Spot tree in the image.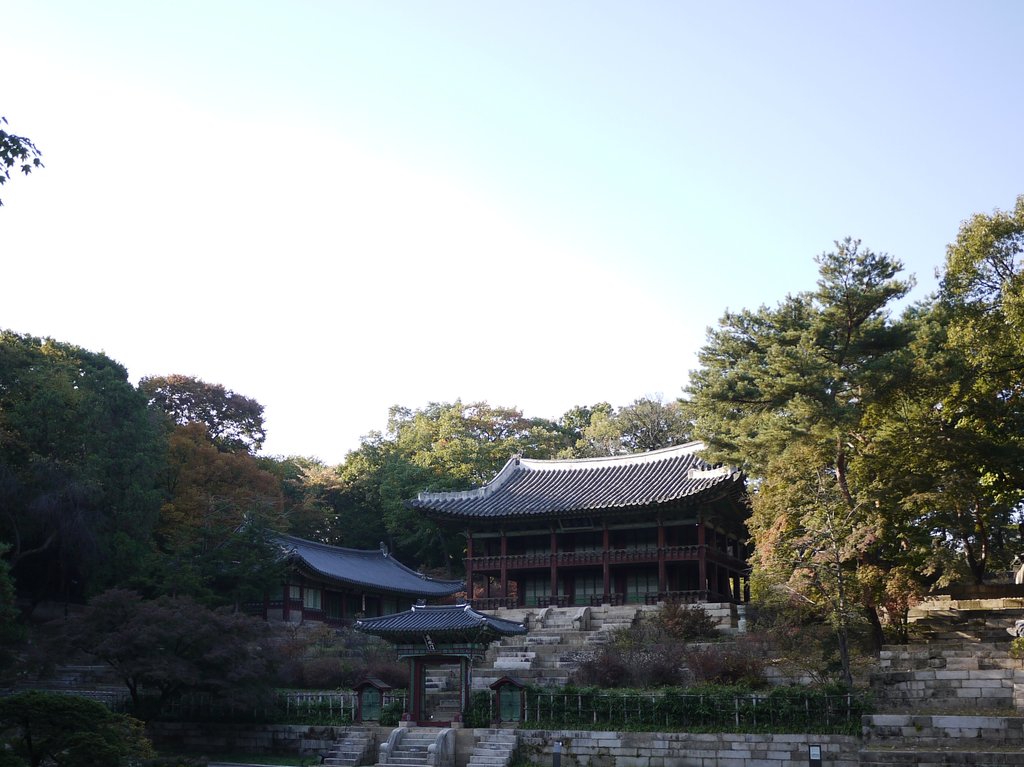
tree found at <region>270, 448, 345, 568</region>.
